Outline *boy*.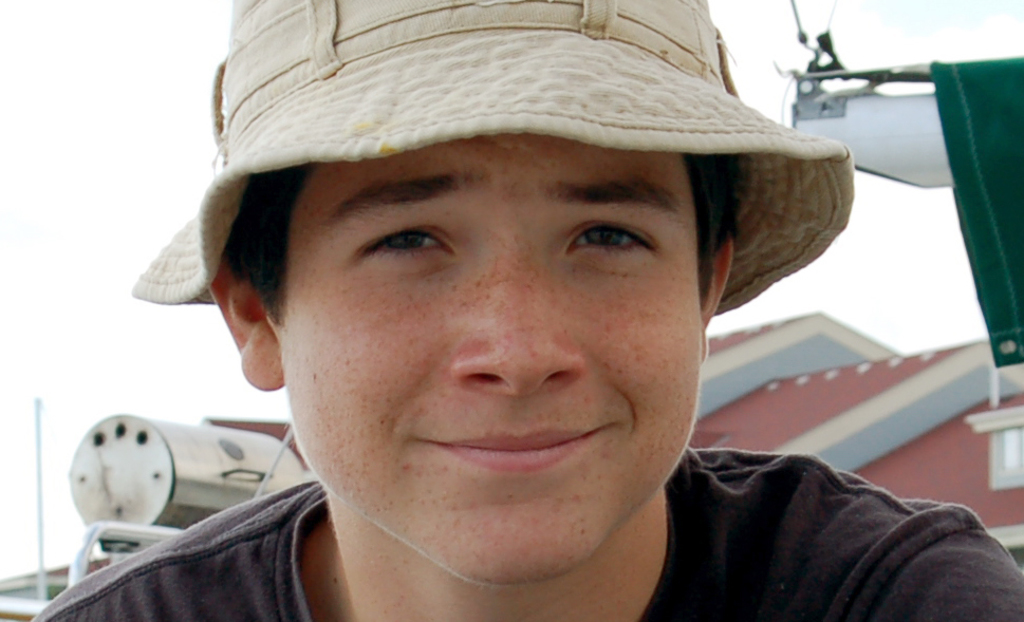
Outline: (left=35, top=0, right=1023, bottom=621).
